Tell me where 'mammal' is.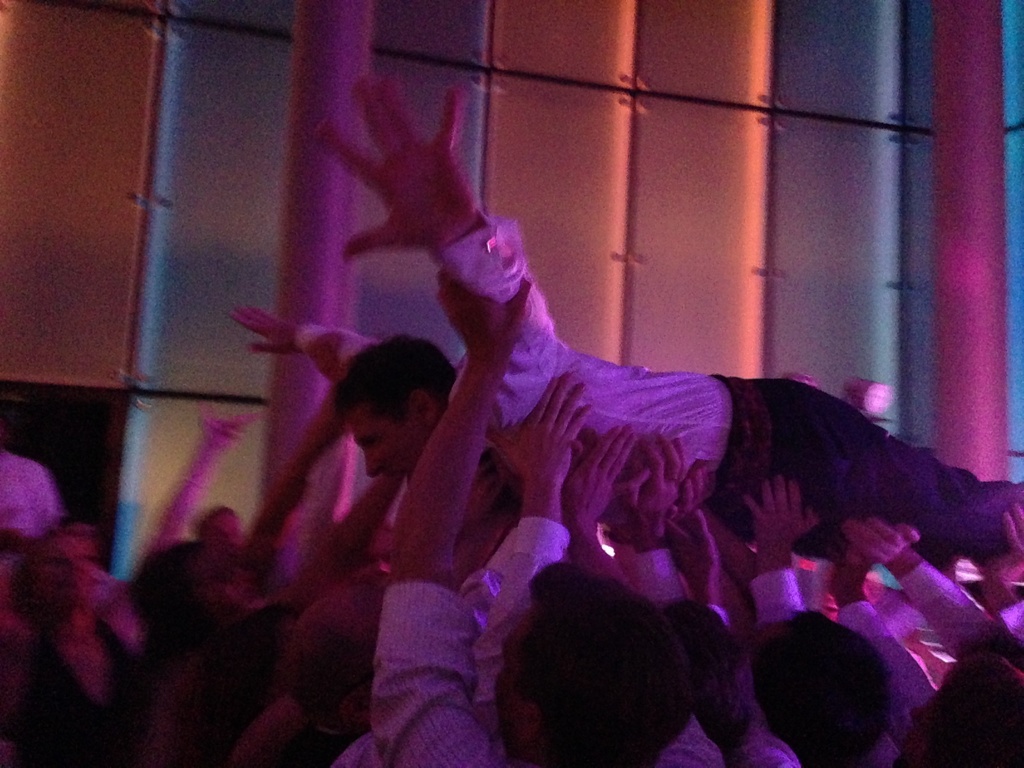
'mammal' is at left=224, top=73, right=1023, bottom=563.
